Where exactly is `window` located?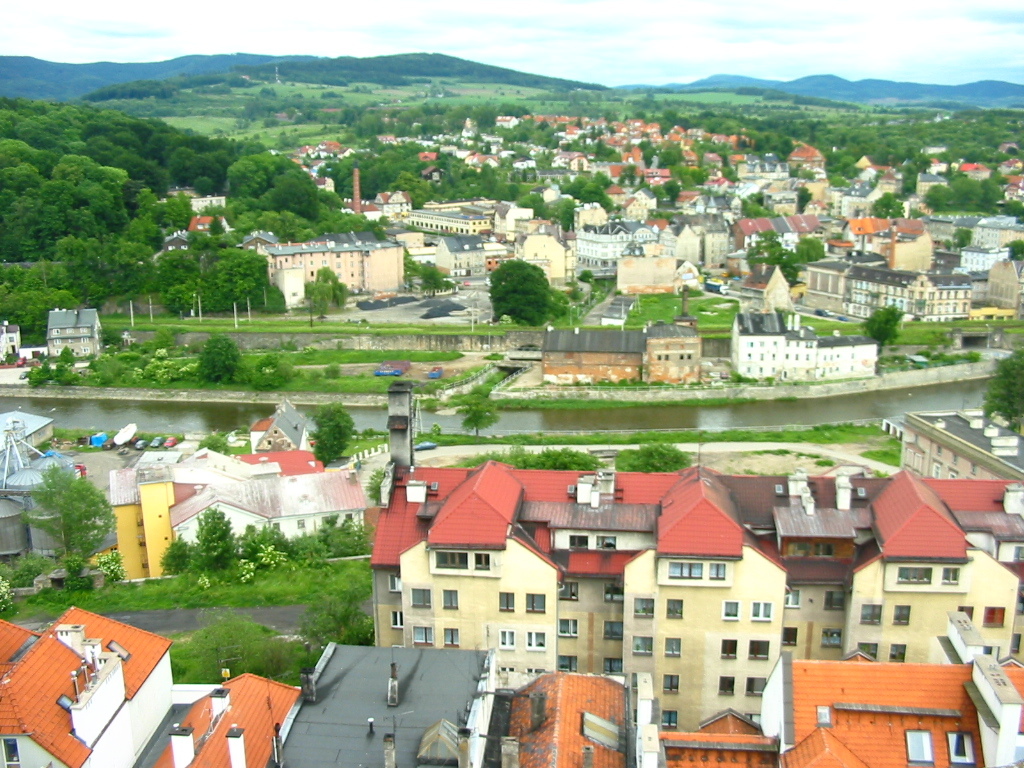
Its bounding box is (x1=494, y1=626, x2=515, y2=649).
